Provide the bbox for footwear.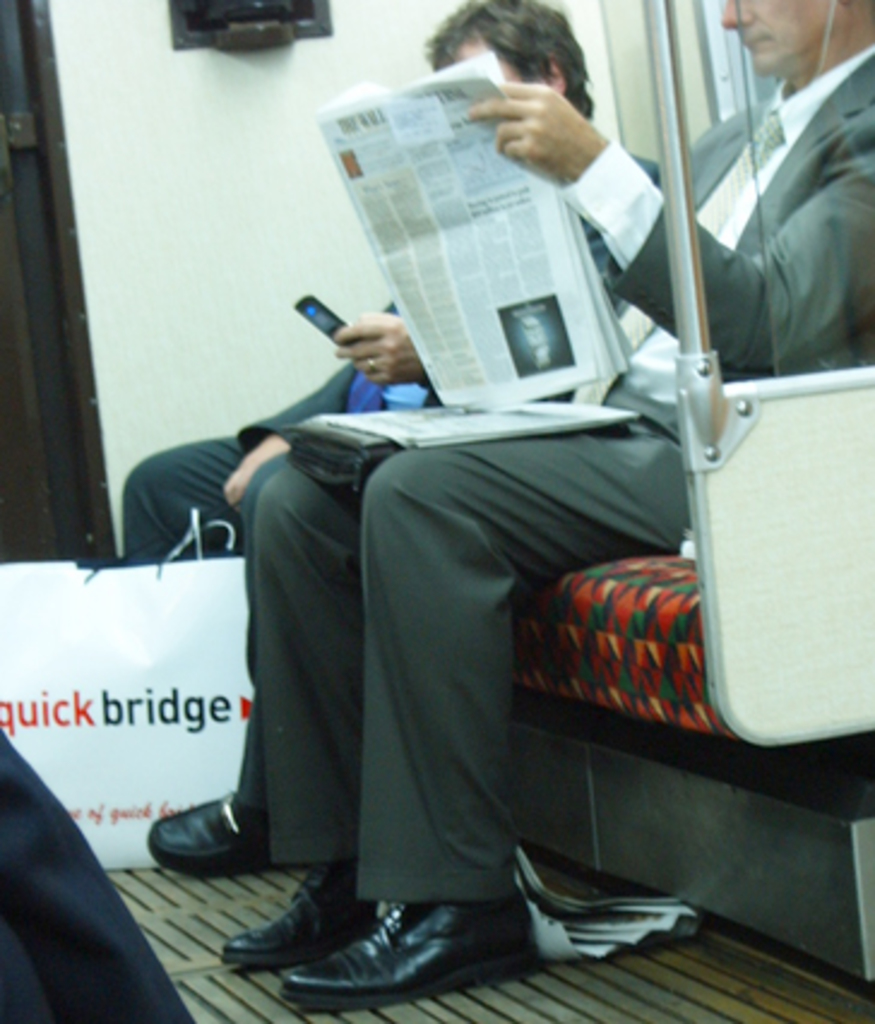
(219, 865, 377, 969).
